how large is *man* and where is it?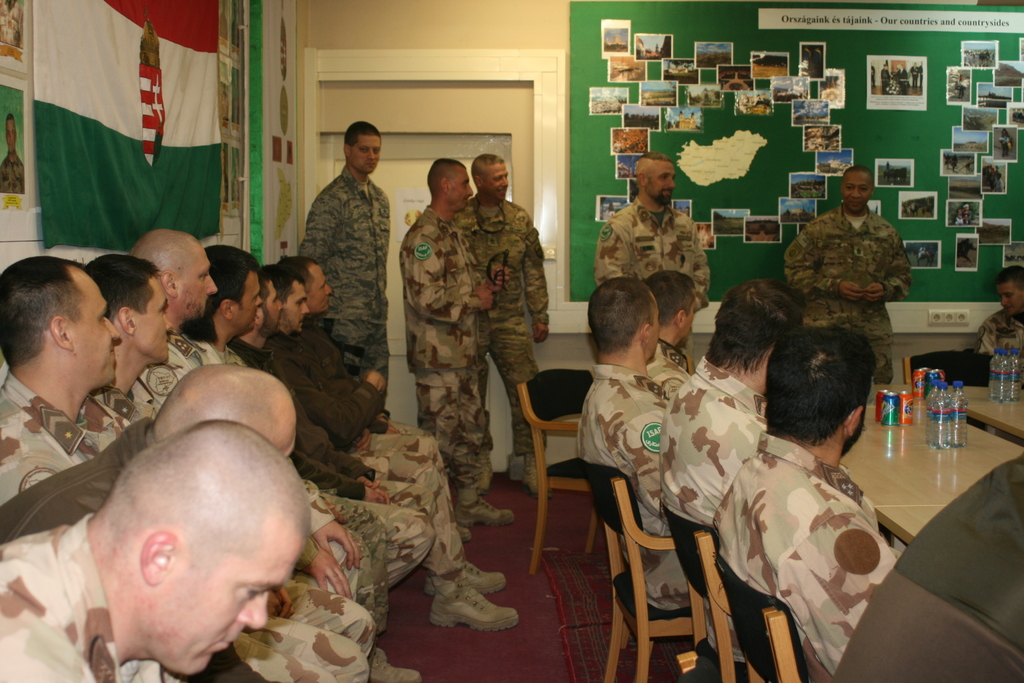
Bounding box: <box>593,154,717,309</box>.
